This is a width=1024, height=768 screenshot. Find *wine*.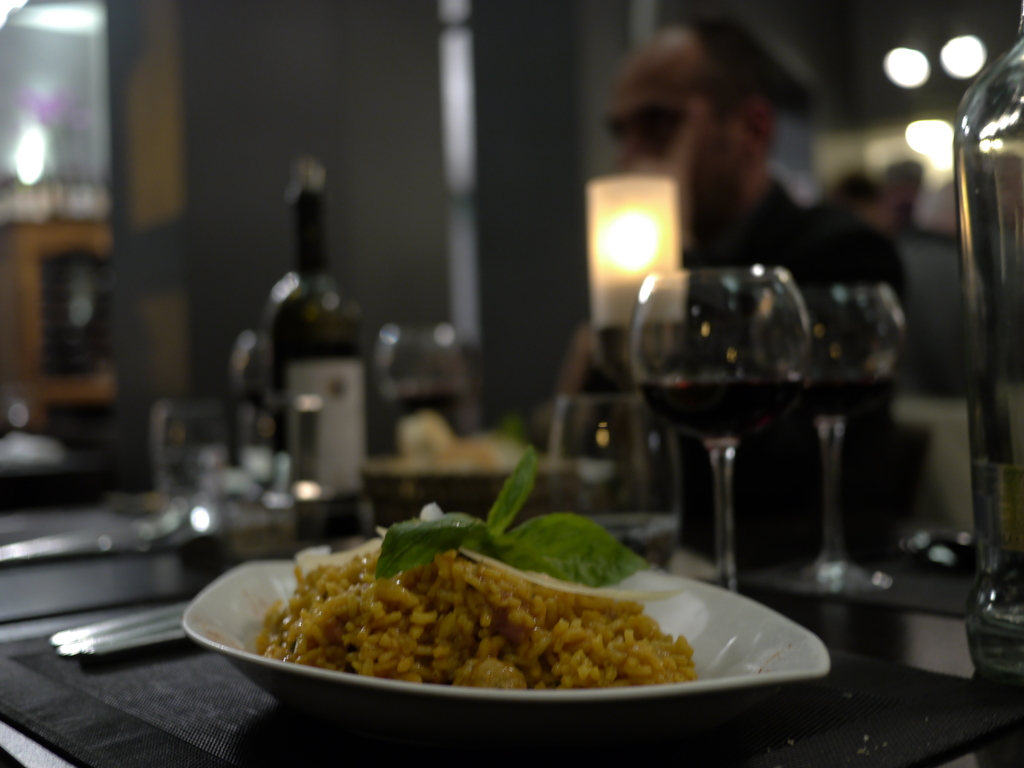
Bounding box: bbox=(389, 373, 468, 417).
